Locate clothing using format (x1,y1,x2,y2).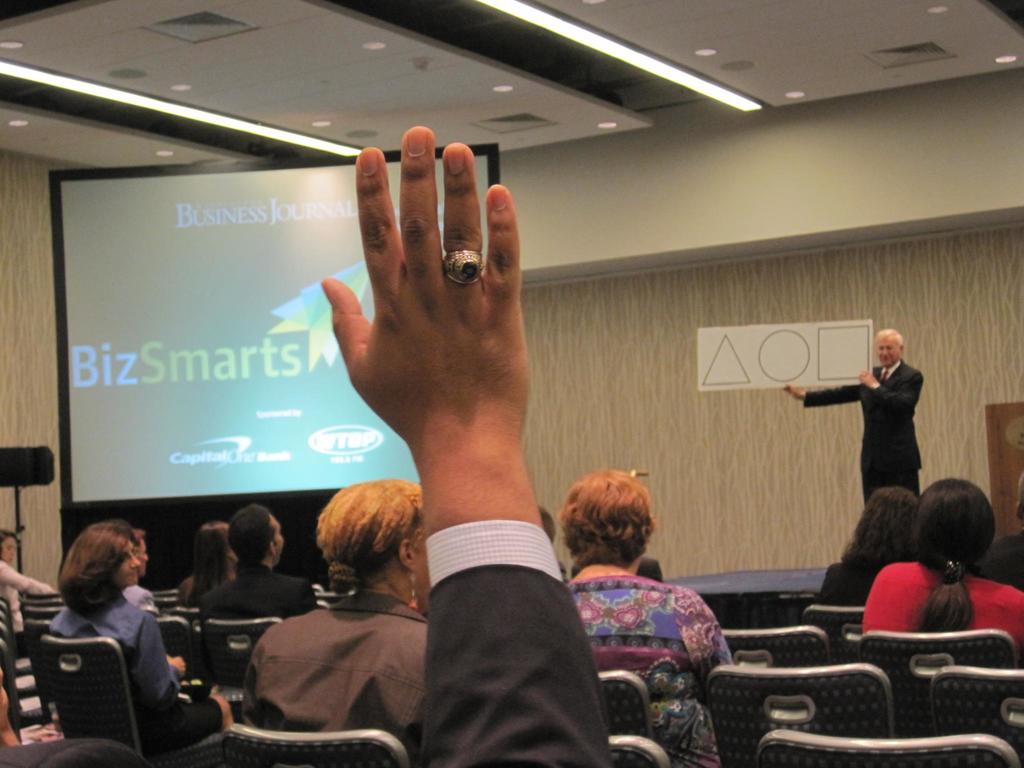
(636,554,664,580).
